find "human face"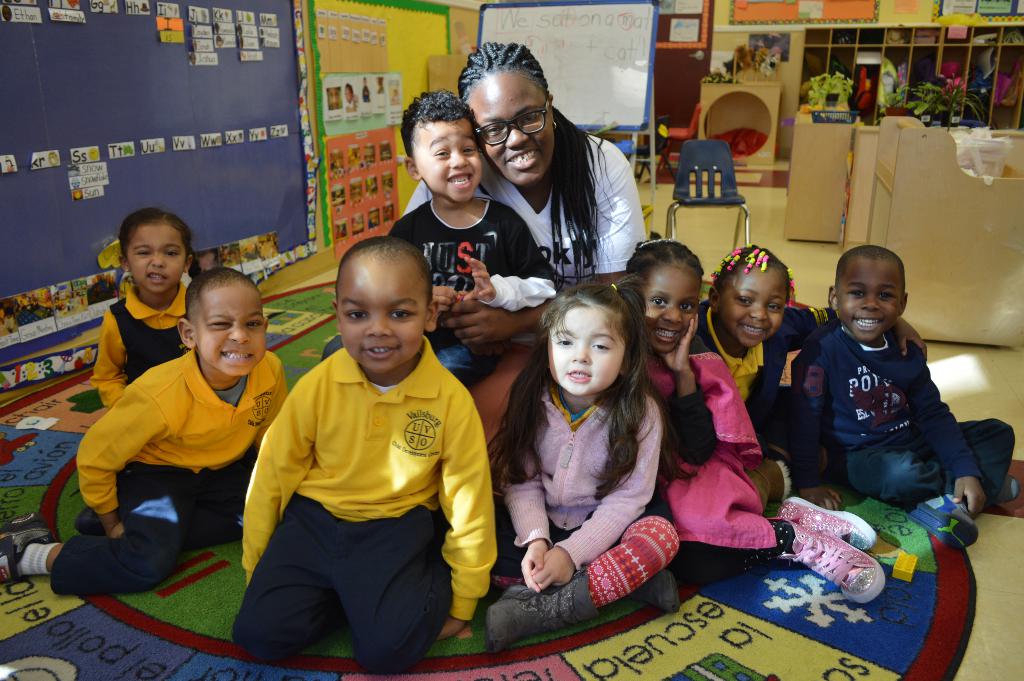
[x1=196, y1=284, x2=268, y2=374]
